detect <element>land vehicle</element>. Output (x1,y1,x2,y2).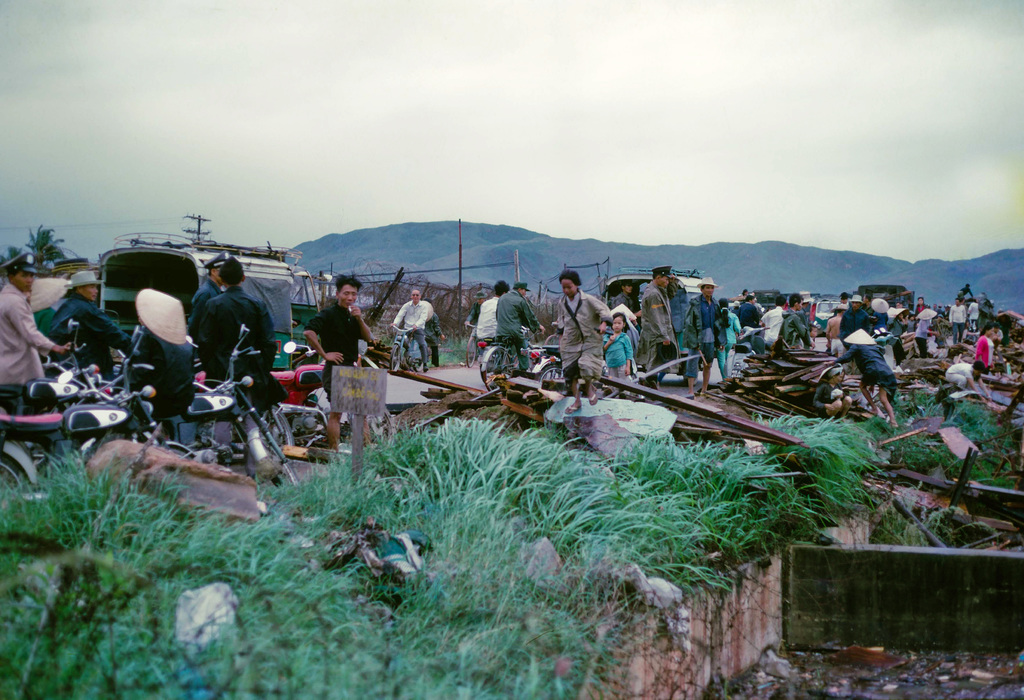
(99,231,324,370).
